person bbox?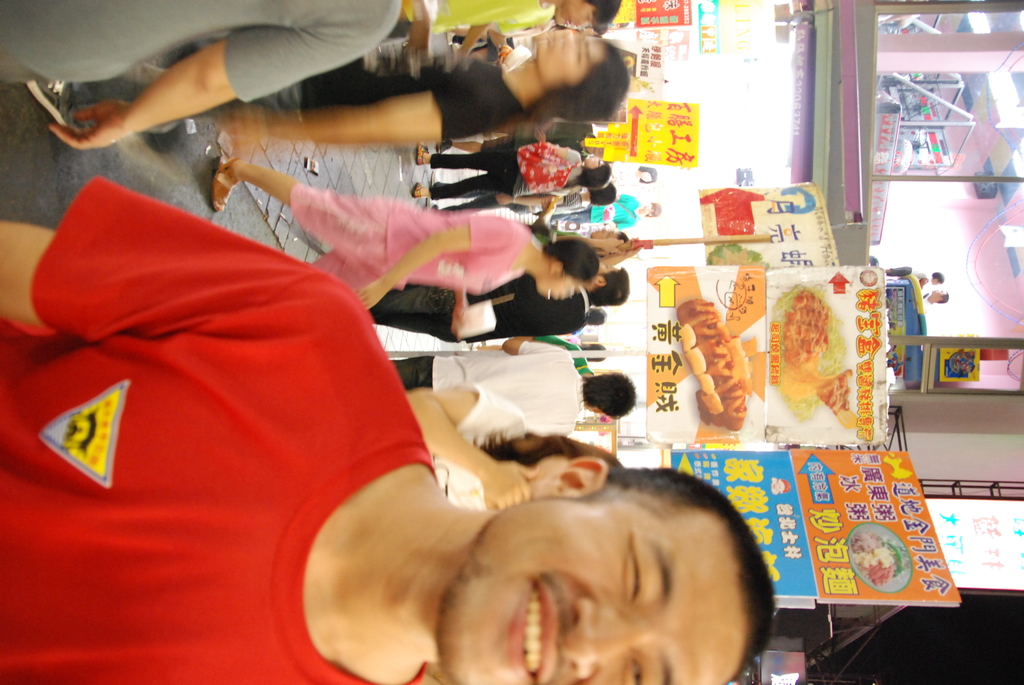
bbox=(607, 164, 656, 193)
